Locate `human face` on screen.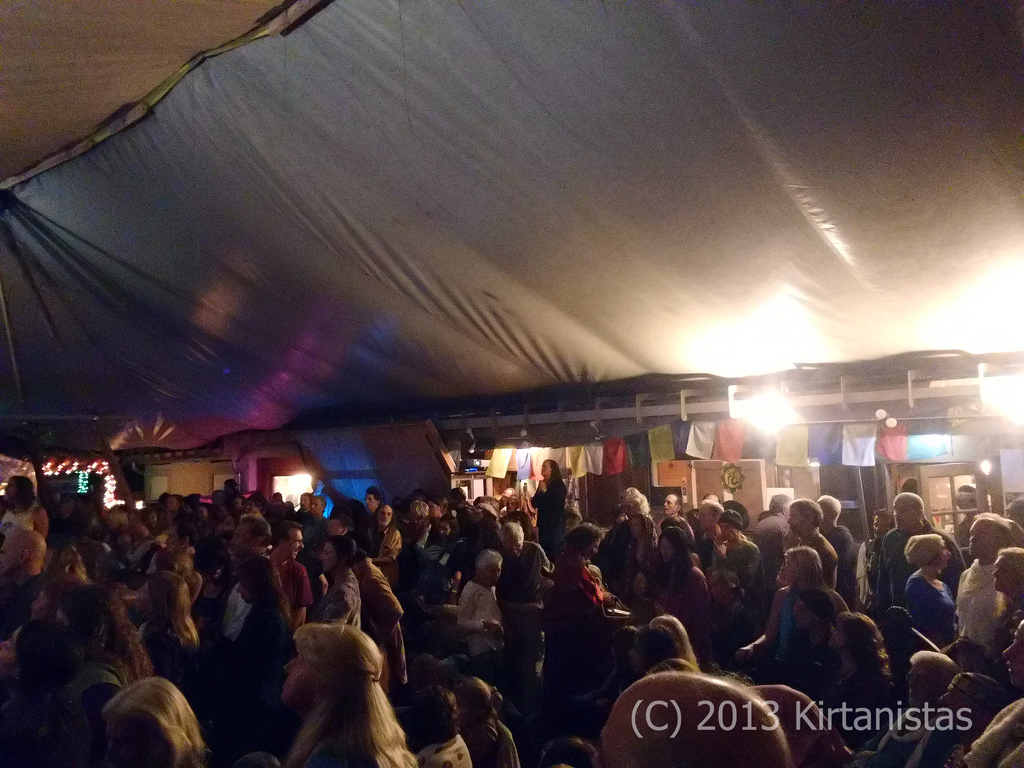
On screen at [658, 492, 675, 513].
